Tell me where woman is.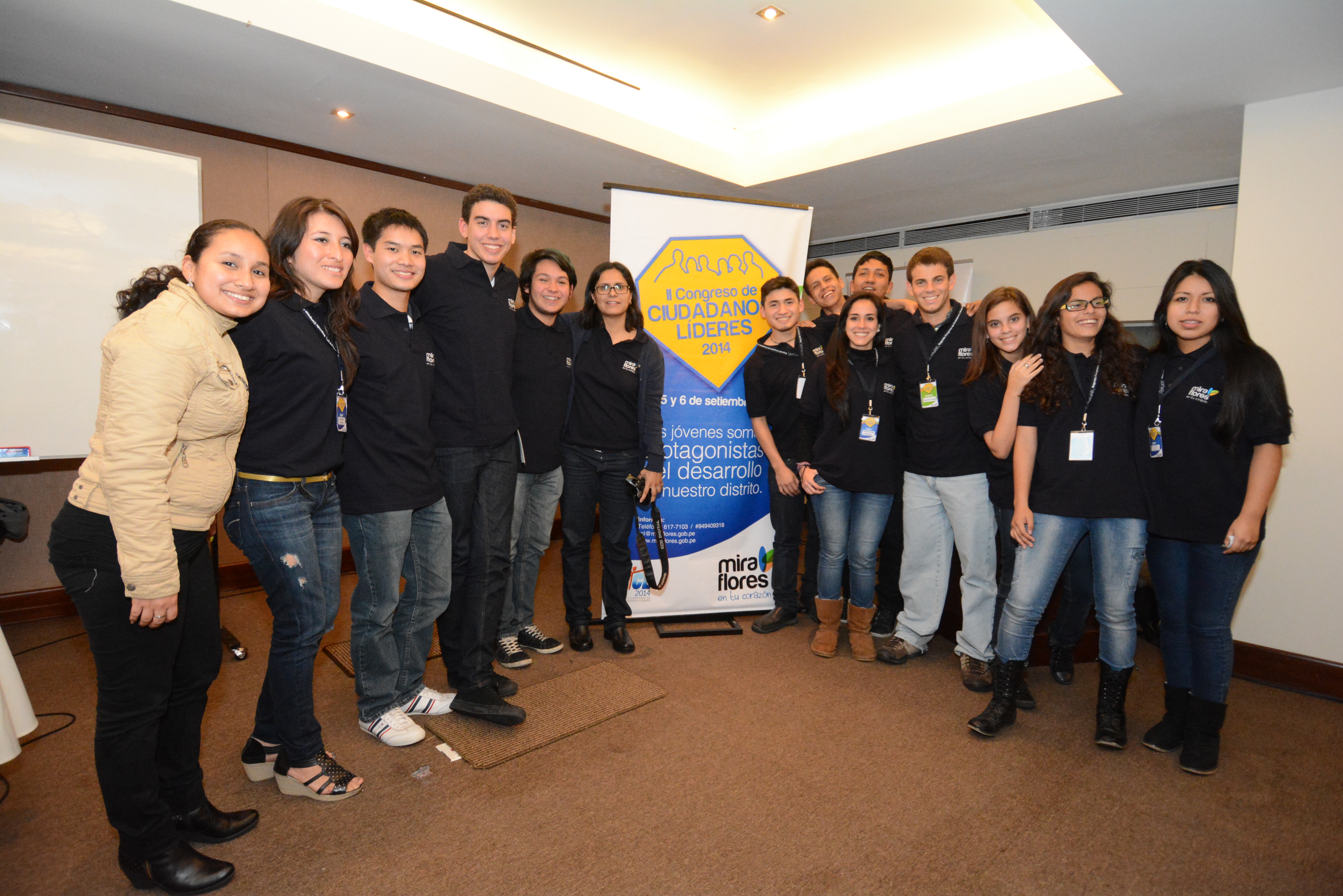
woman is at {"x1": 287, "y1": 85, "x2": 322, "y2": 215}.
